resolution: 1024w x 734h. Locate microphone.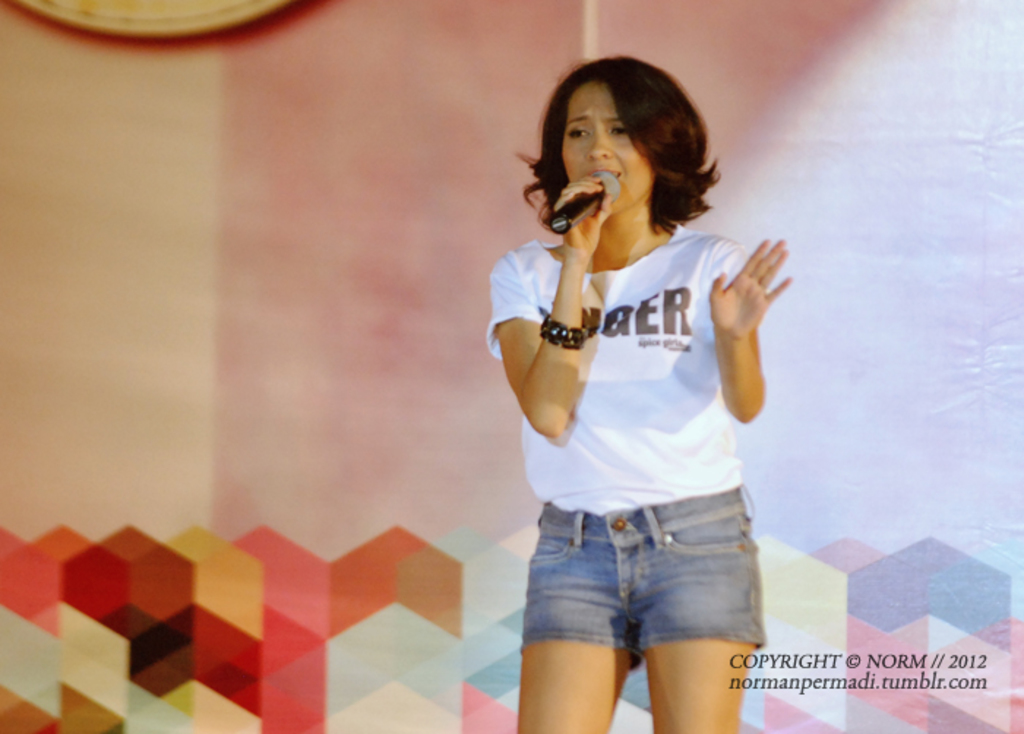
(547,164,625,235).
